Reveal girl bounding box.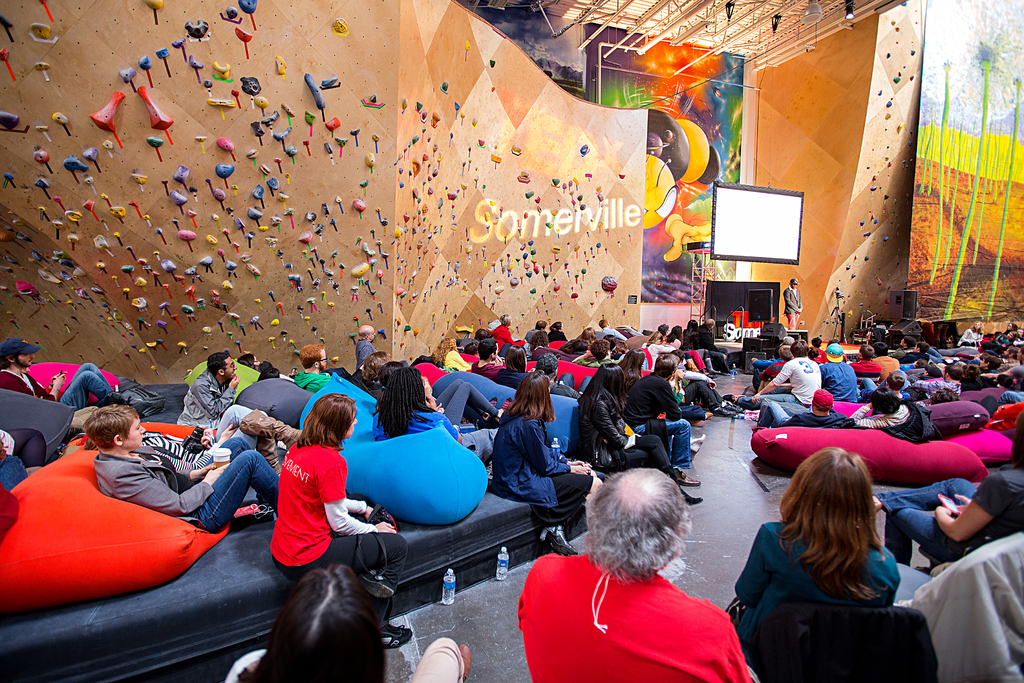
Revealed: locate(492, 368, 607, 555).
